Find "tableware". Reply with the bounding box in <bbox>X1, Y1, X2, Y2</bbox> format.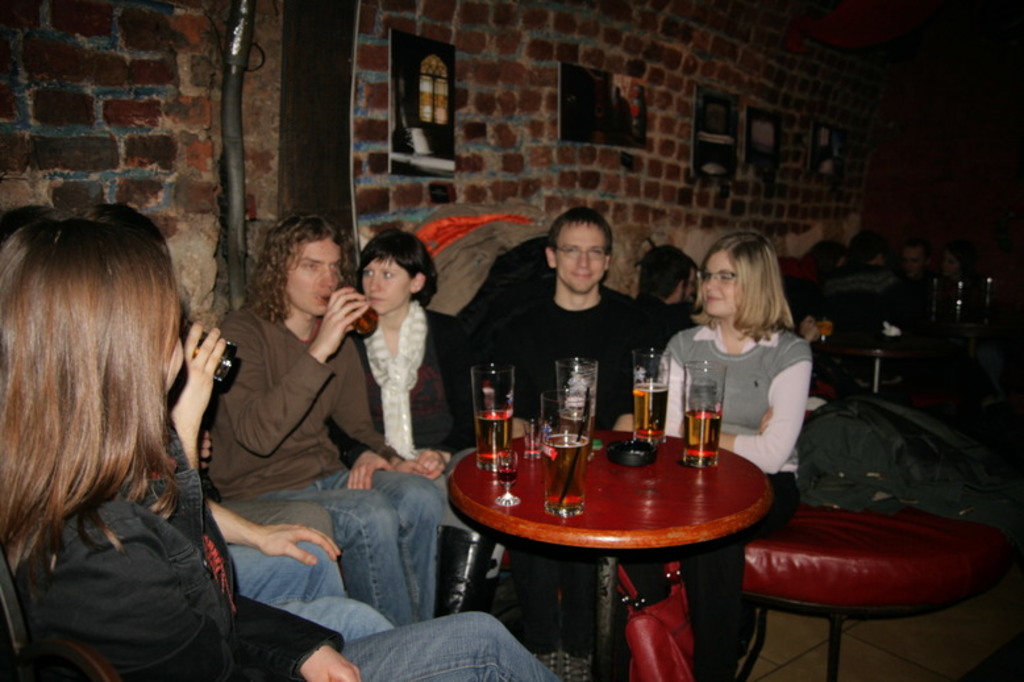
<bbox>632, 340, 671, 442</bbox>.
